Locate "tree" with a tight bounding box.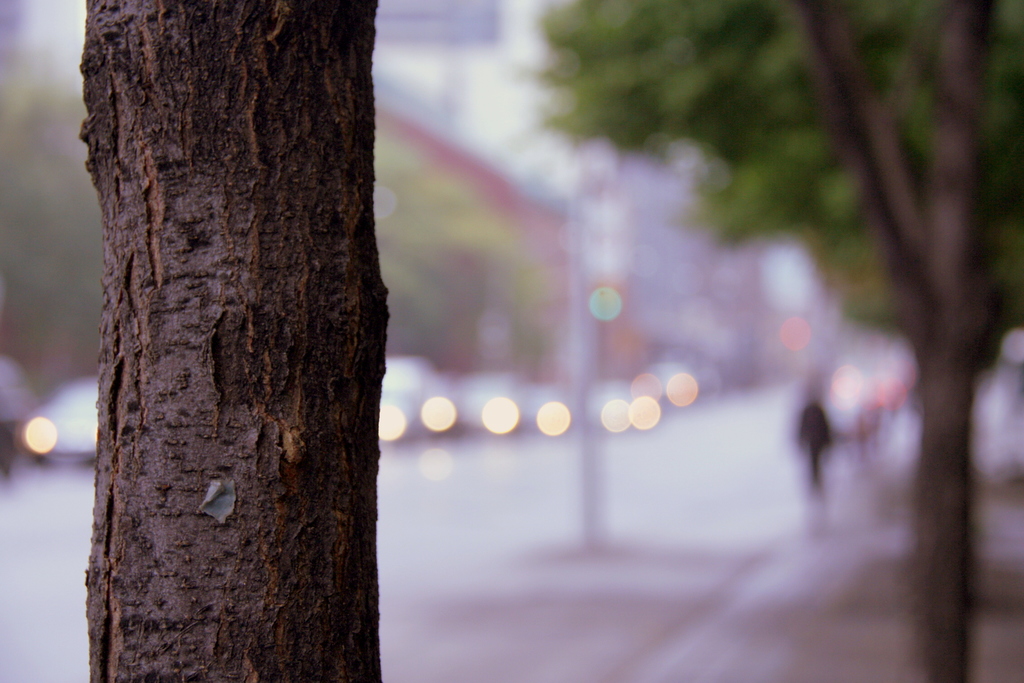
x1=528 y1=0 x2=1023 y2=682.
